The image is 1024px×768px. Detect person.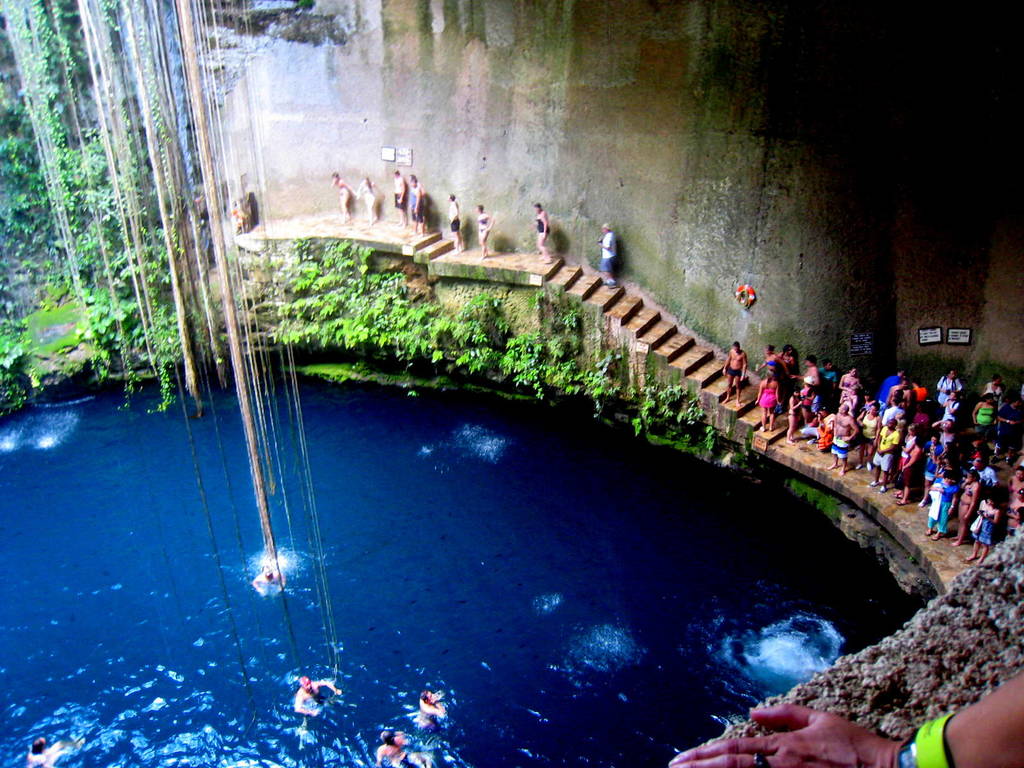
Detection: 293, 678, 344, 717.
